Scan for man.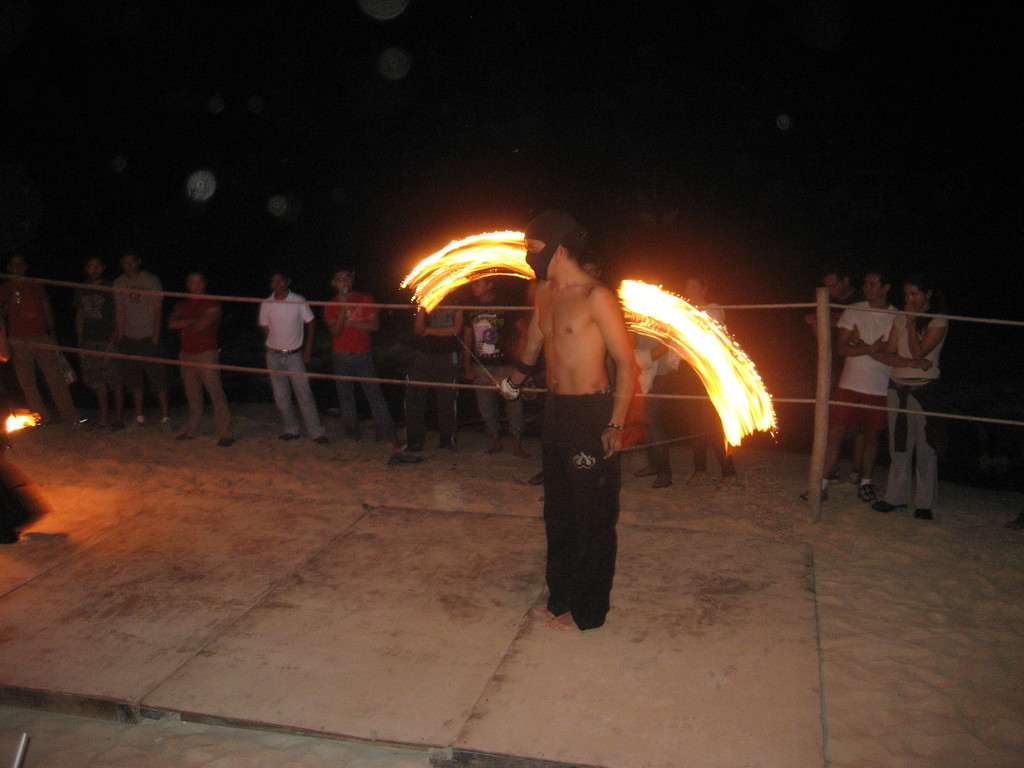
Scan result: 260/268/318/438.
